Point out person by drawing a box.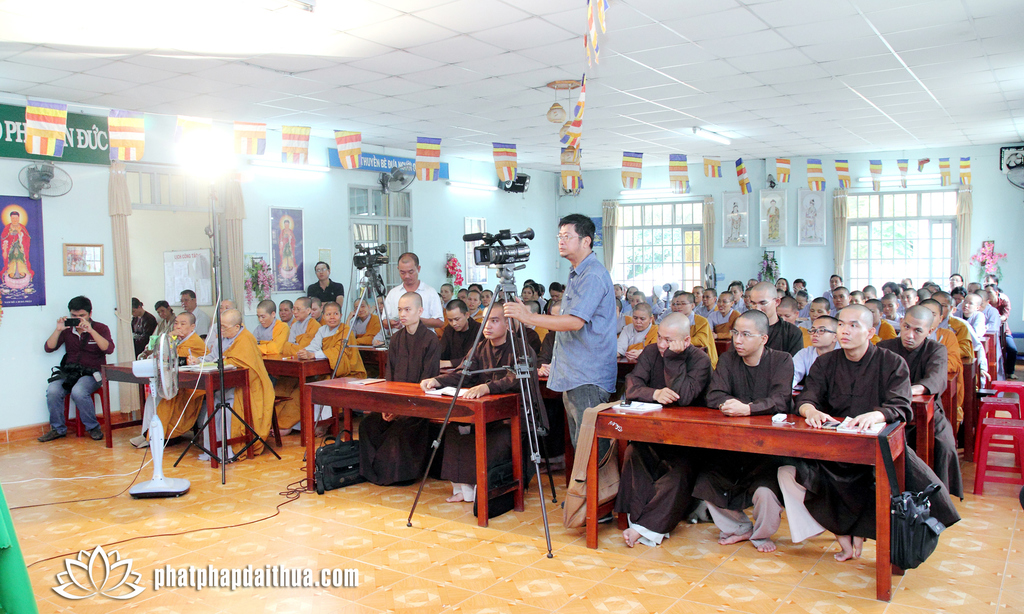
x1=793 y1=300 x2=916 y2=556.
